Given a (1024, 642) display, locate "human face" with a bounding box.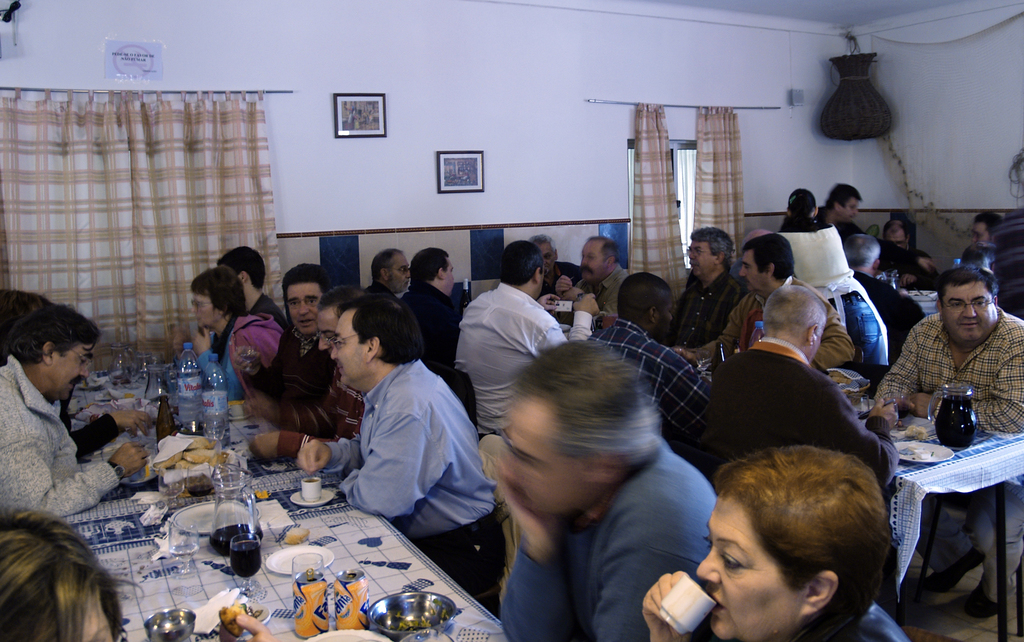
Located: bbox=(193, 293, 220, 331).
